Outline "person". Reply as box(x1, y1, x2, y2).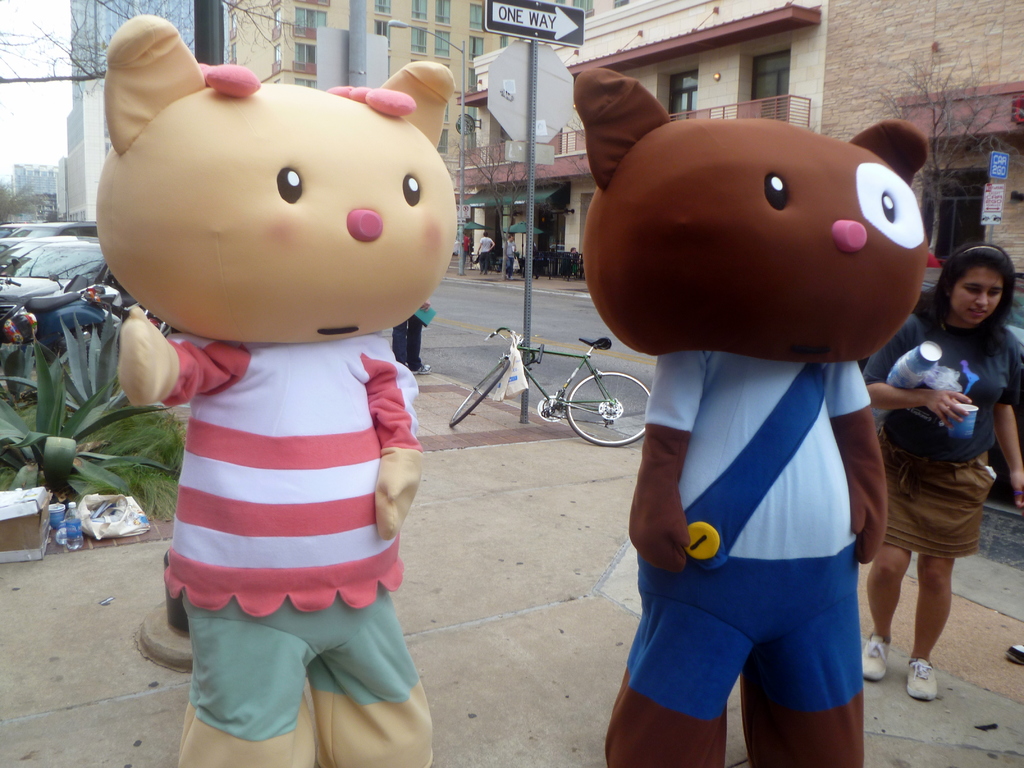
box(851, 236, 1023, 695).
